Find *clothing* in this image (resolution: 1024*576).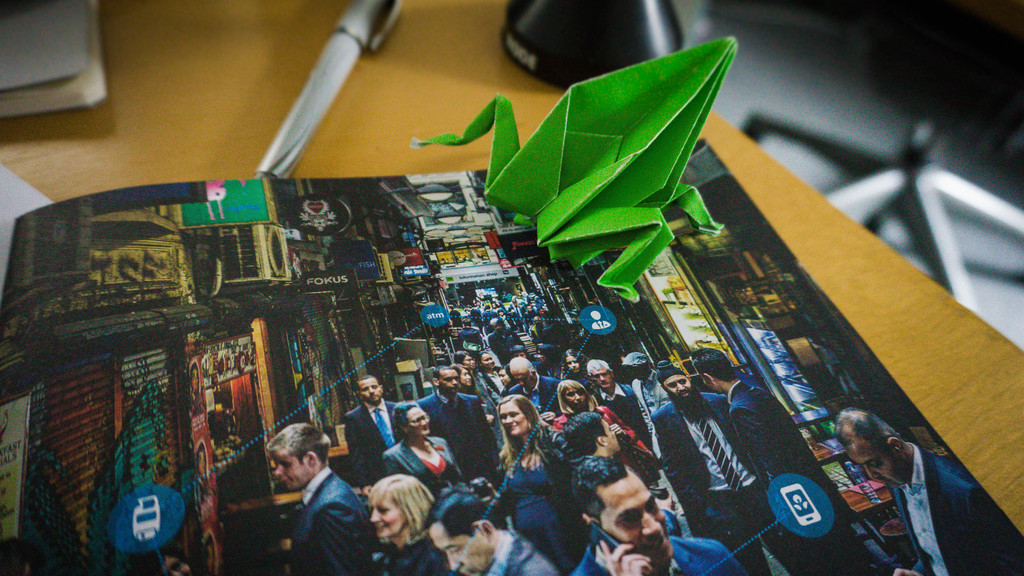
l=488, t=540, r=548, b=575.
